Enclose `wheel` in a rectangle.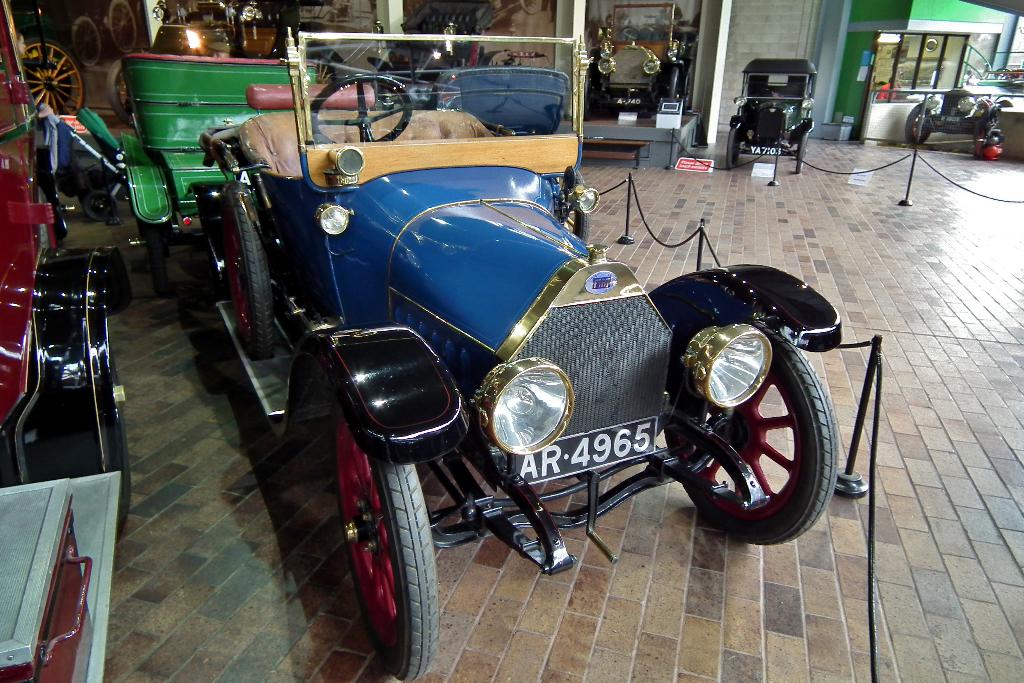
l=109, t=346, r=130, b=524.
